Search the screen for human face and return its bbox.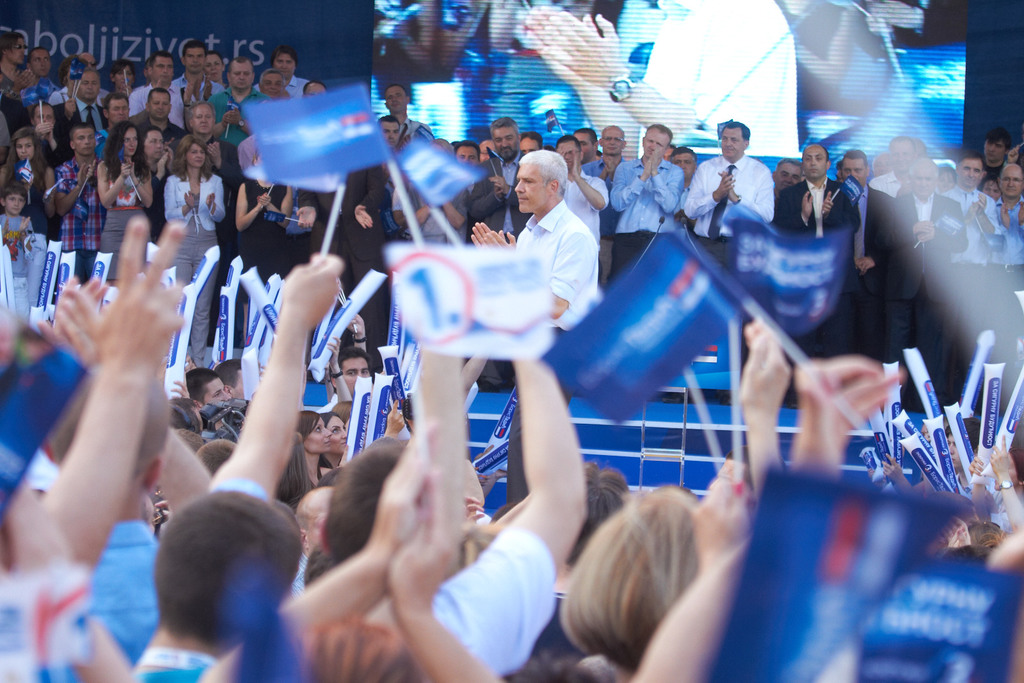
Found: left=803, top=146, right=827, bottom=179.
